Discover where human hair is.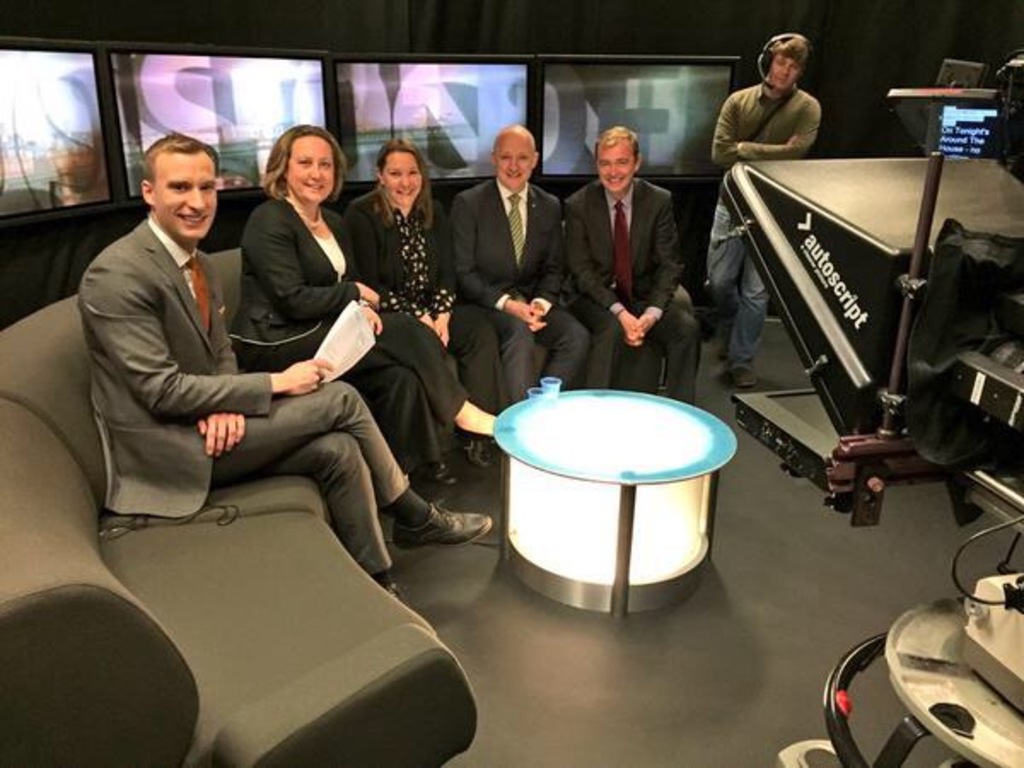
Discovered at left=761, top=29, right=817, bottom=79.
